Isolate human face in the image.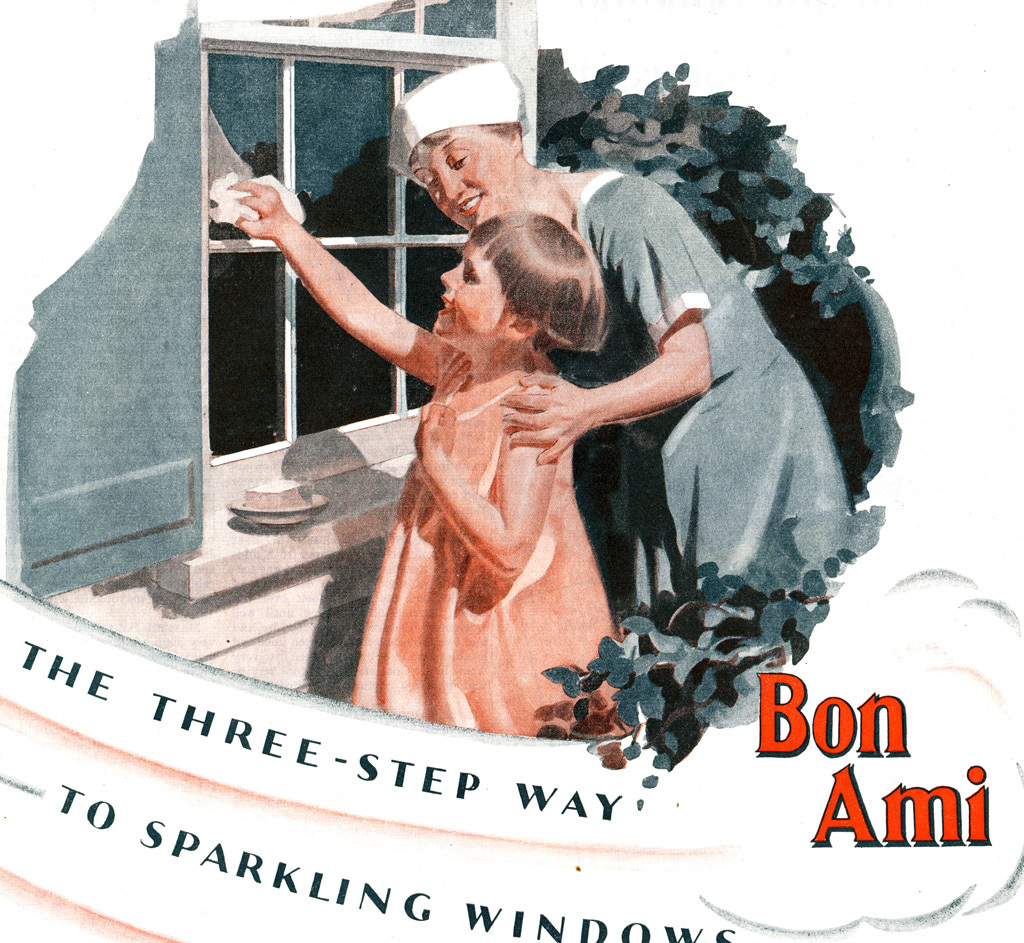
Isolated region: <region>415, 128, 502, 225</region>.
